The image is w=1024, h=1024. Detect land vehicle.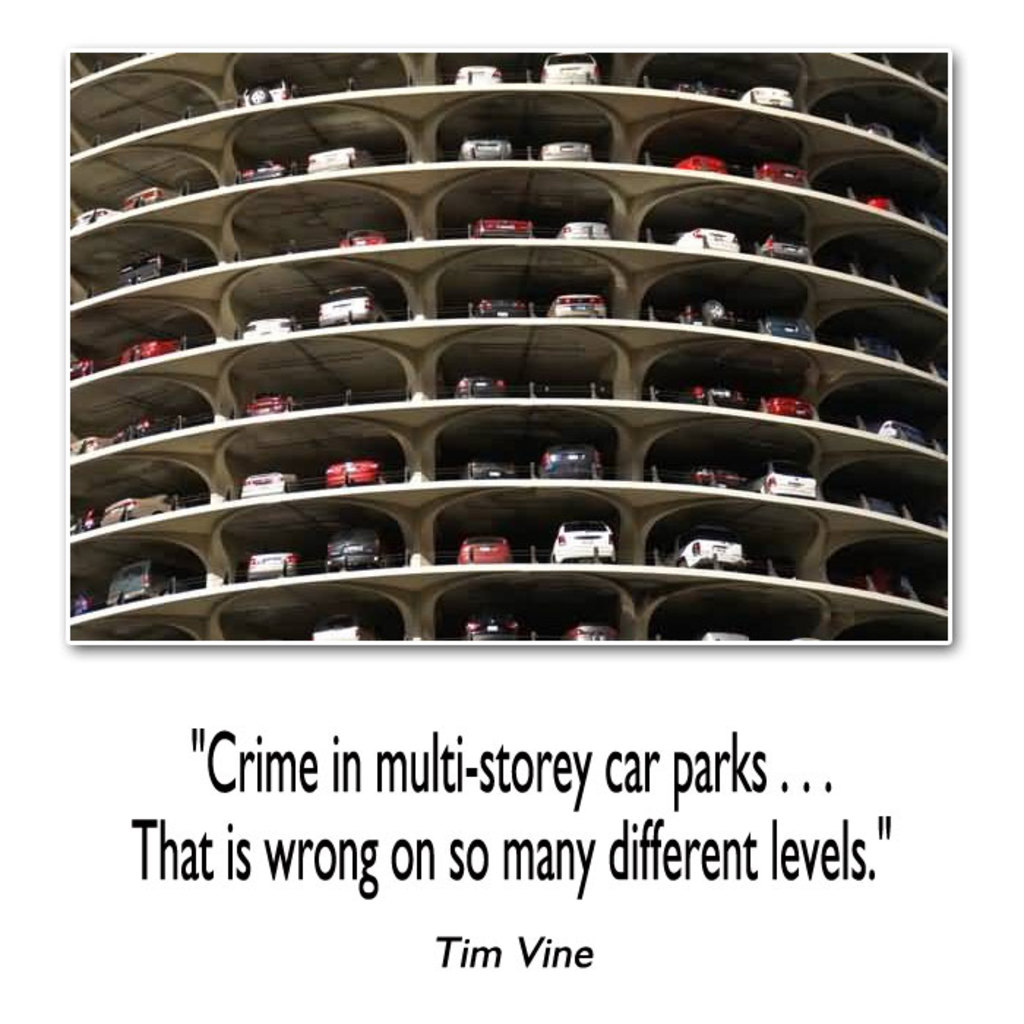
Detection: [x1=462, y1=538, x2=509, y2=556].
